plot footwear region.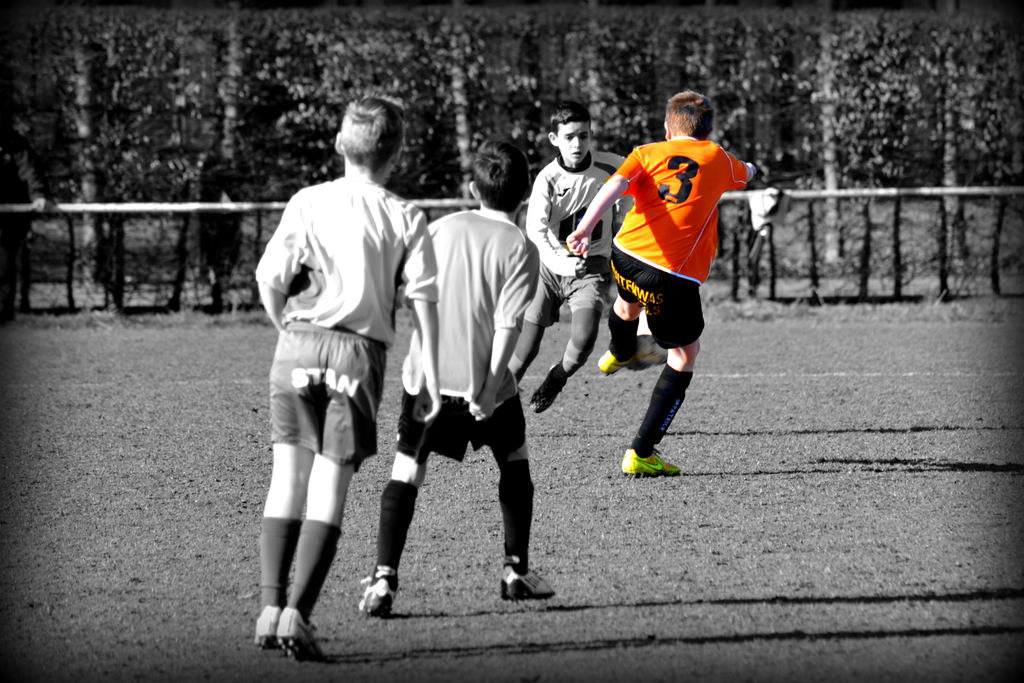
Plotted at [622,446,684,477].
